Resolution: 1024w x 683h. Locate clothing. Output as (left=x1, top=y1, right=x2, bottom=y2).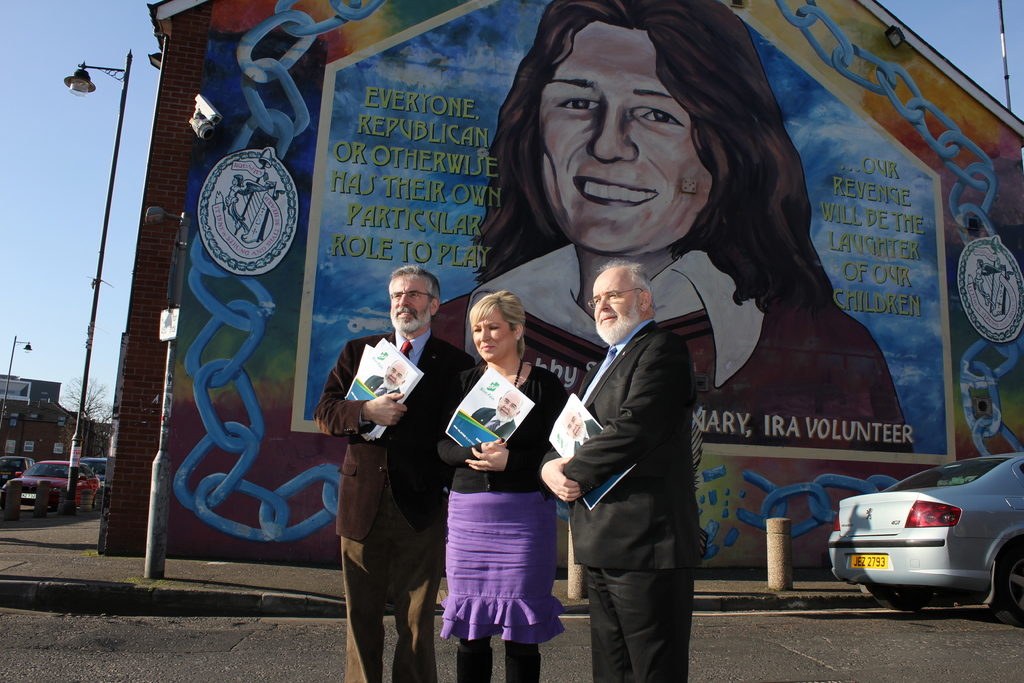
(left=540, top=318, right=698, bottom=682).
